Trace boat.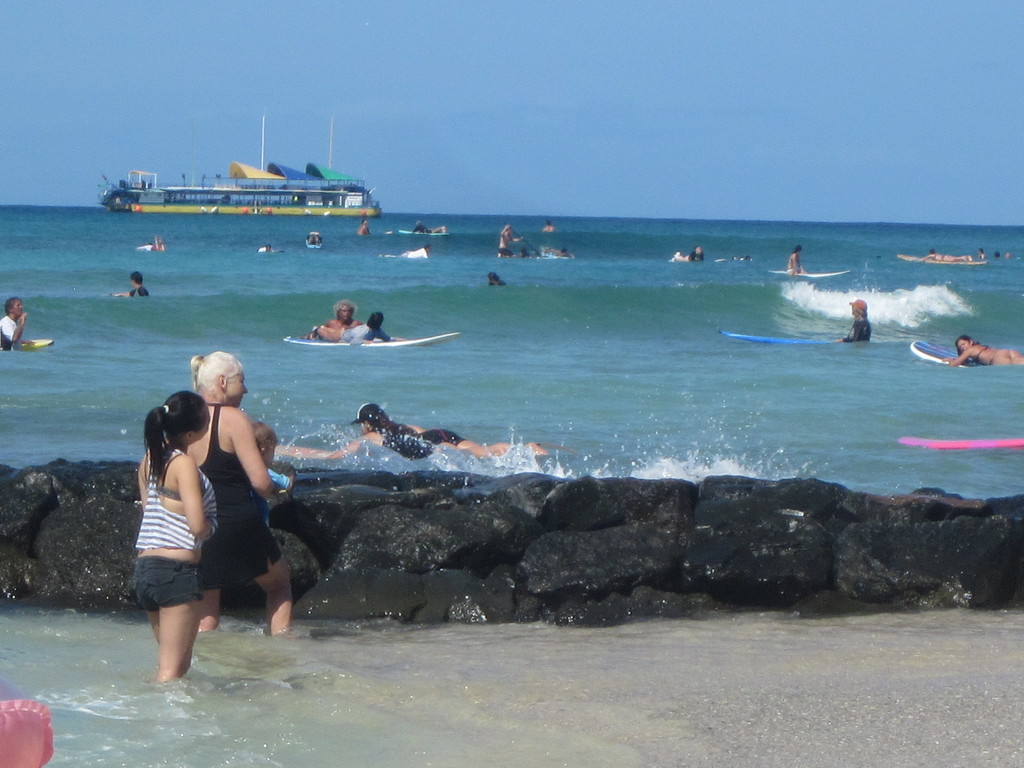
Traced to 912:340:977:375.
